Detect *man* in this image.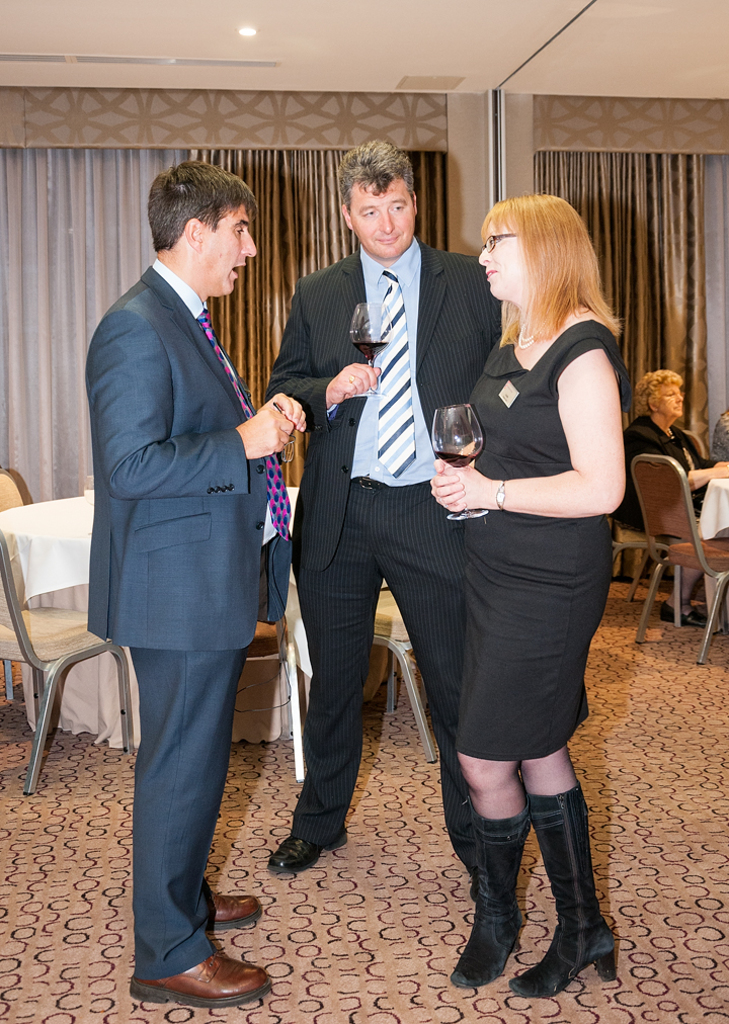
Detection: bbox=[67, 115, 297, 963].
